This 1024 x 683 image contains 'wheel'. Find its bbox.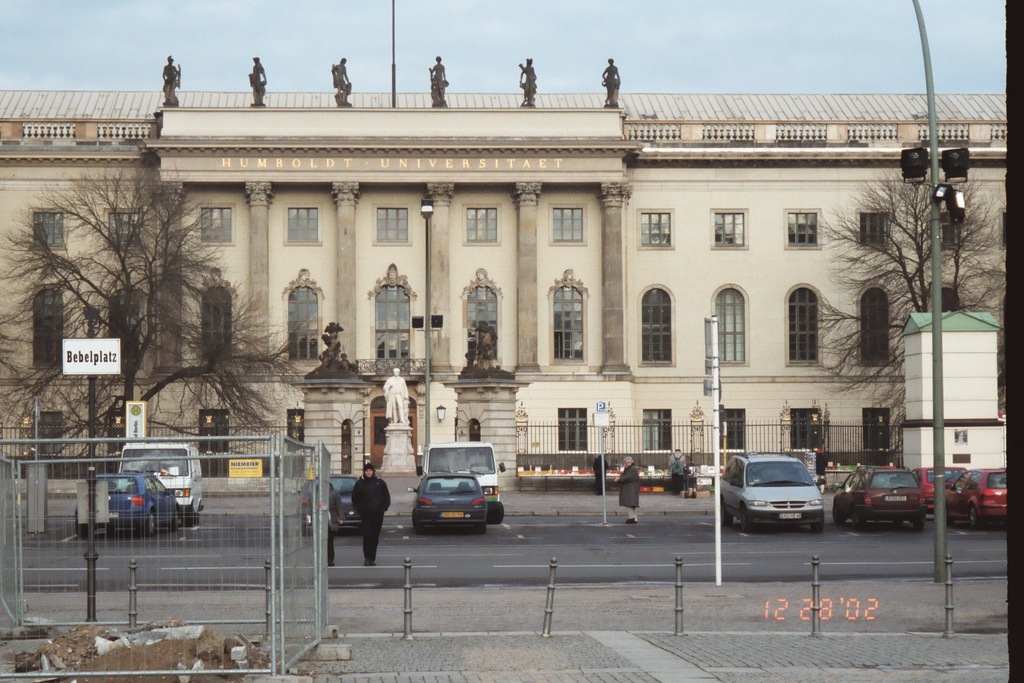
(893,518,904,530).
